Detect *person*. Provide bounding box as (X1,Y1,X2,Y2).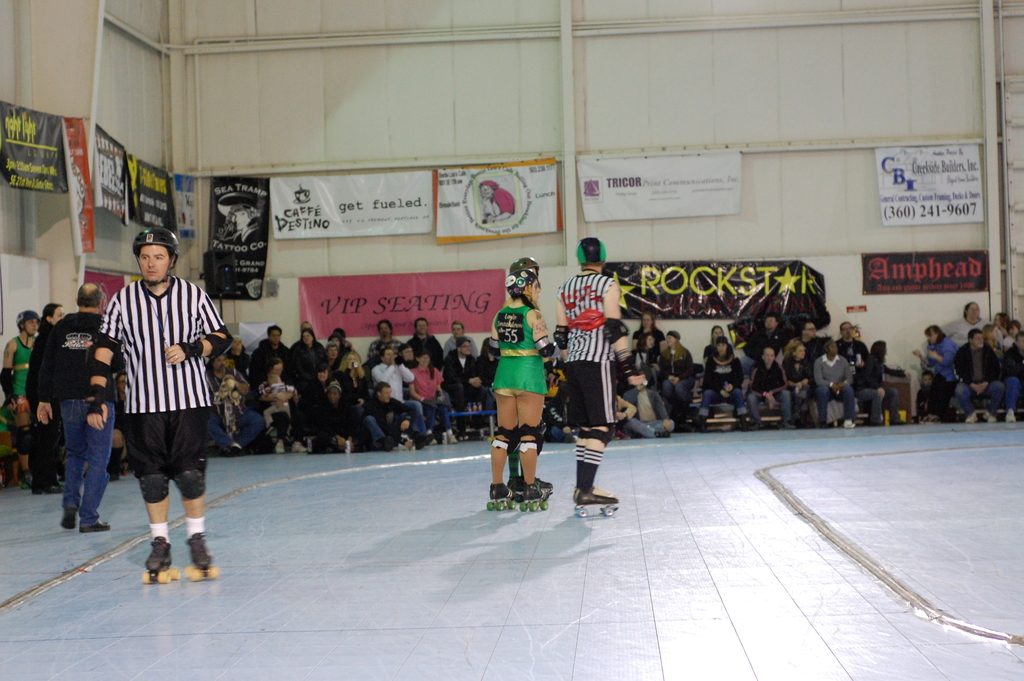
(84,219,239,587).
